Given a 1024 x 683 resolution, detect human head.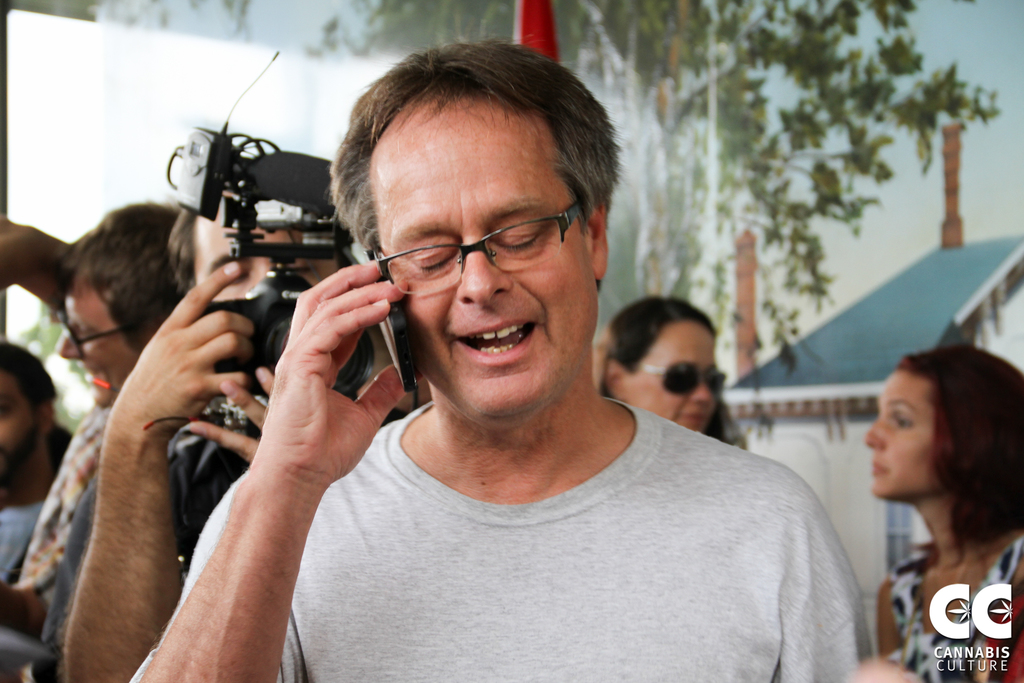
<region>863, 336, 1023, 504</region>.
